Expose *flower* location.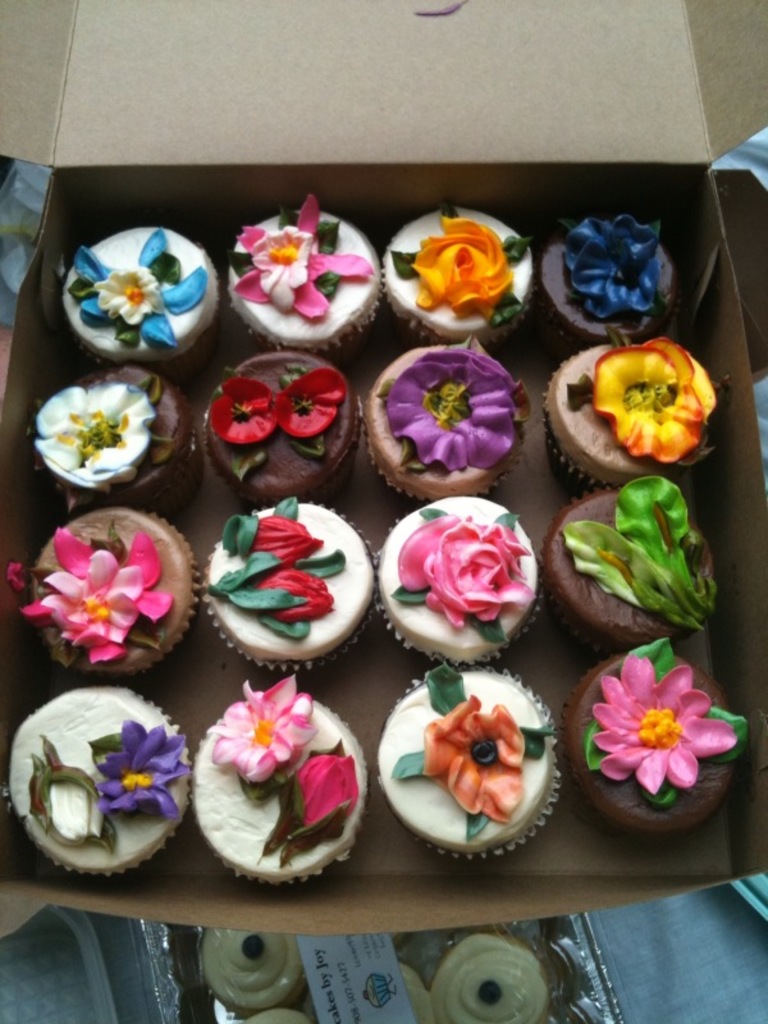
Exposed at x1=589 y1=335 x2=709 y2=472.
